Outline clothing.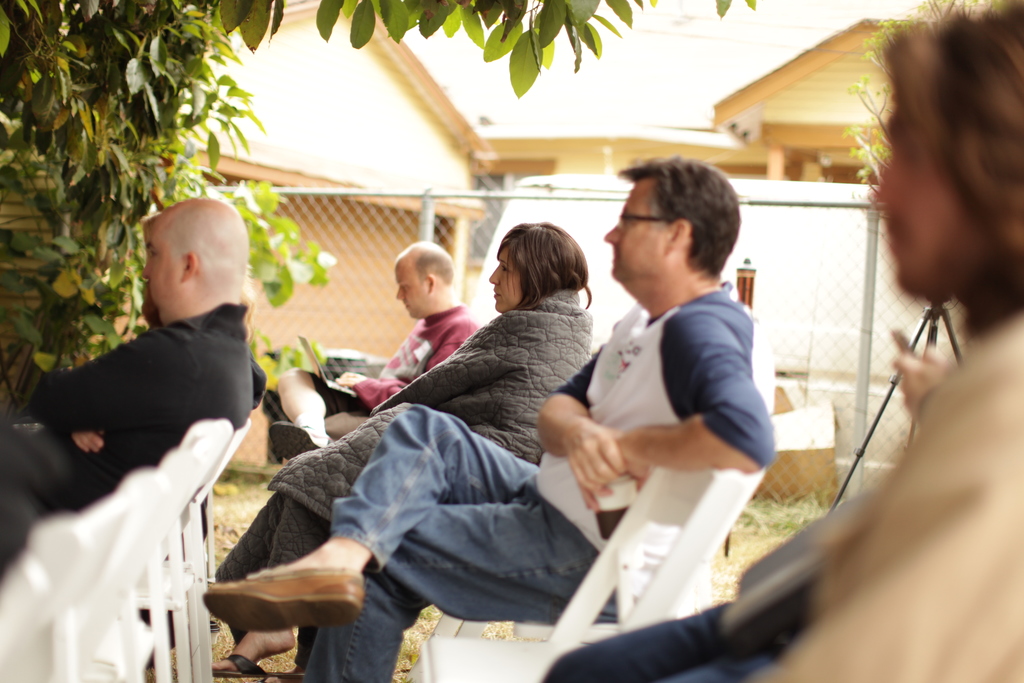
Outline: (216,288,591,646).
